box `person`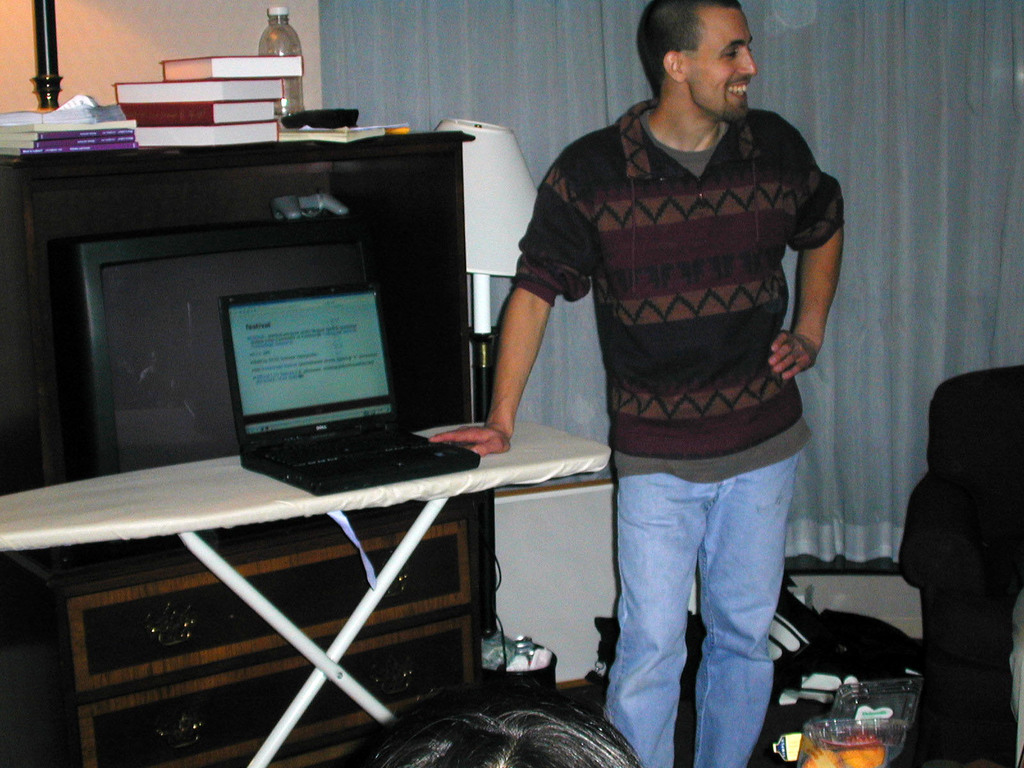
locate(475, 0, 835, 743)
